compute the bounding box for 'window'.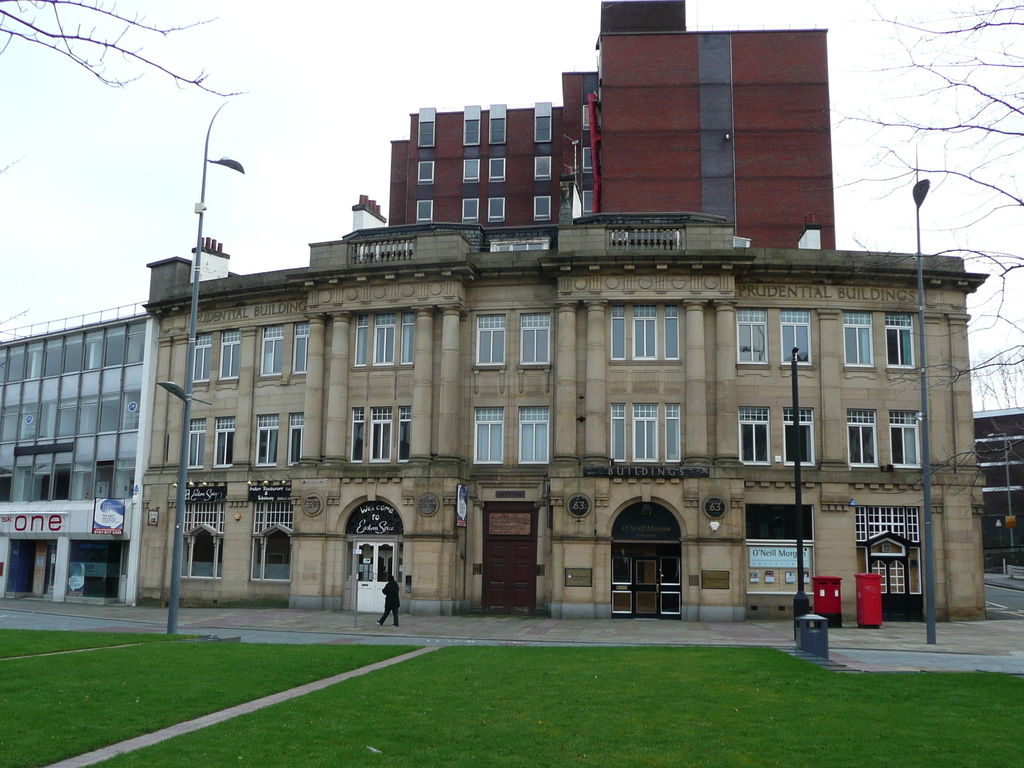
region(250, 500, 291, 581).
